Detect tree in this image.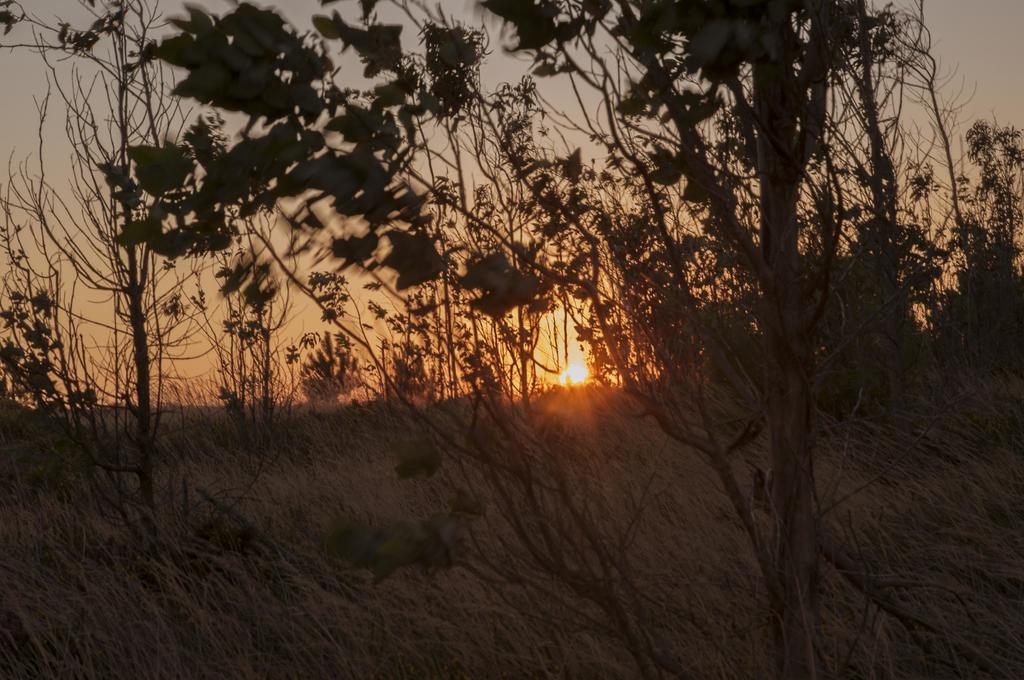
Detection: BBox(86, 0, 918, 679).
